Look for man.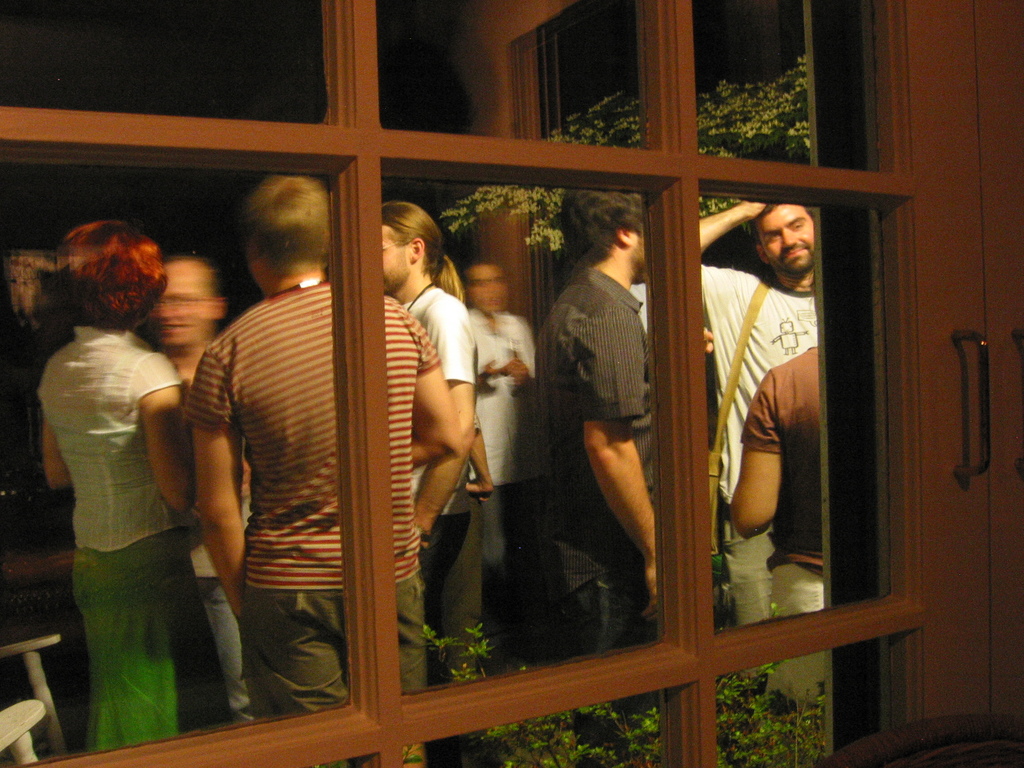
Found: detection(528, 198, 679, 653).
